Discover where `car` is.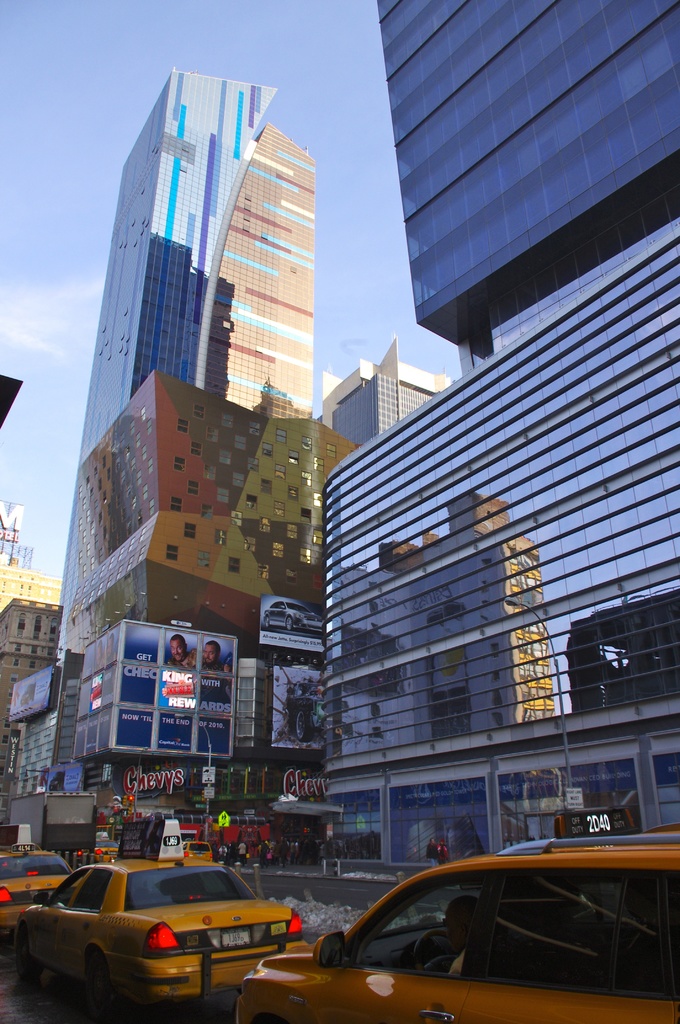
Discovered at x1=15, y1=851, x2=315, y2=1015.
